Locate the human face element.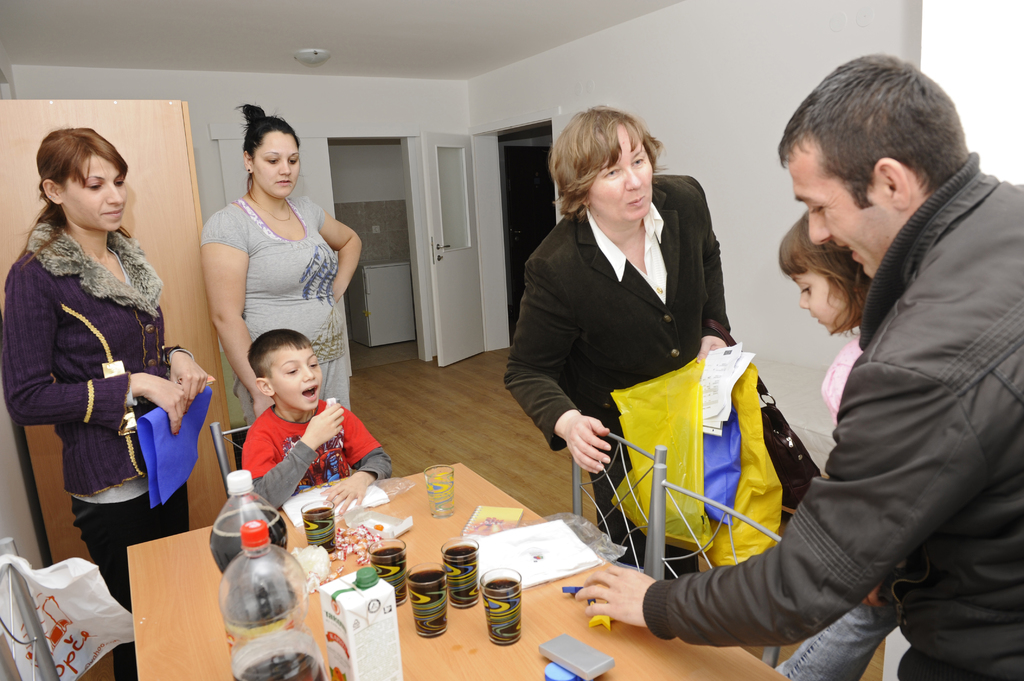
Element bbox: l=784, t=272, r=831, b=340.
